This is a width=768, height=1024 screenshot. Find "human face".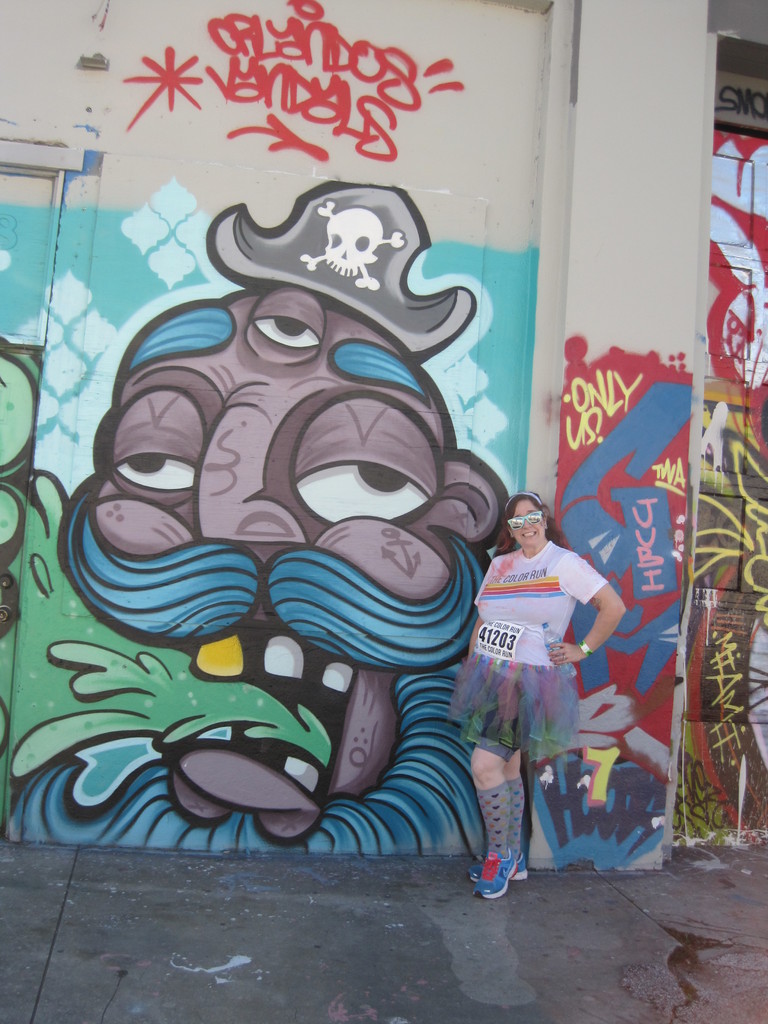
Bounding box: {"x1": 510, "y1": 500, "x2": 545, "y2": 545}.
